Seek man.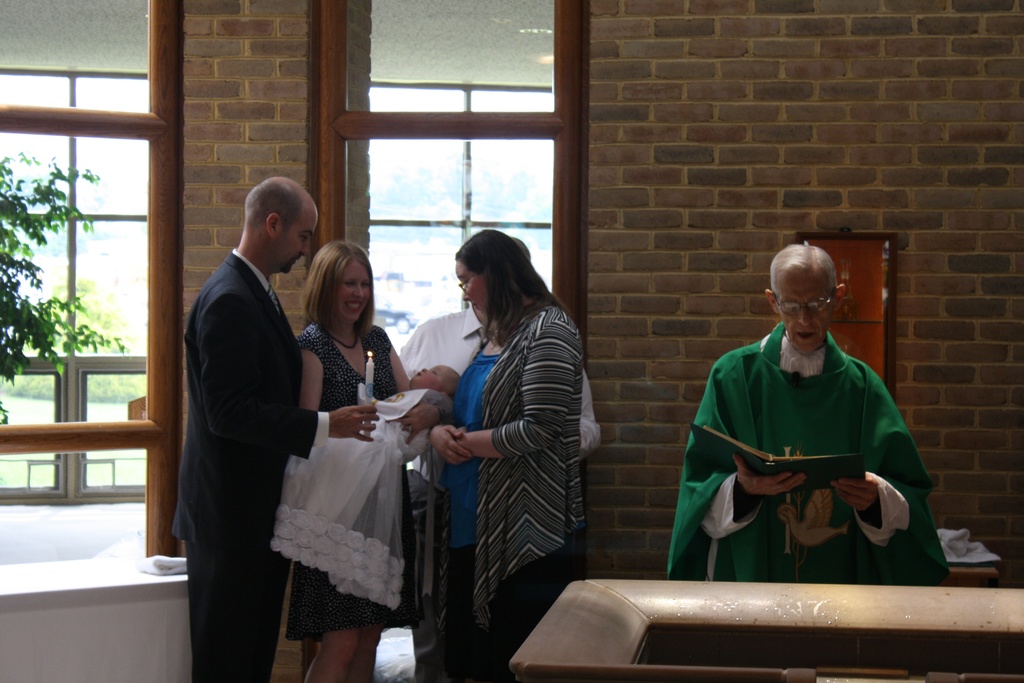
<bbox>665, 239, 951, 580</bbox>.
